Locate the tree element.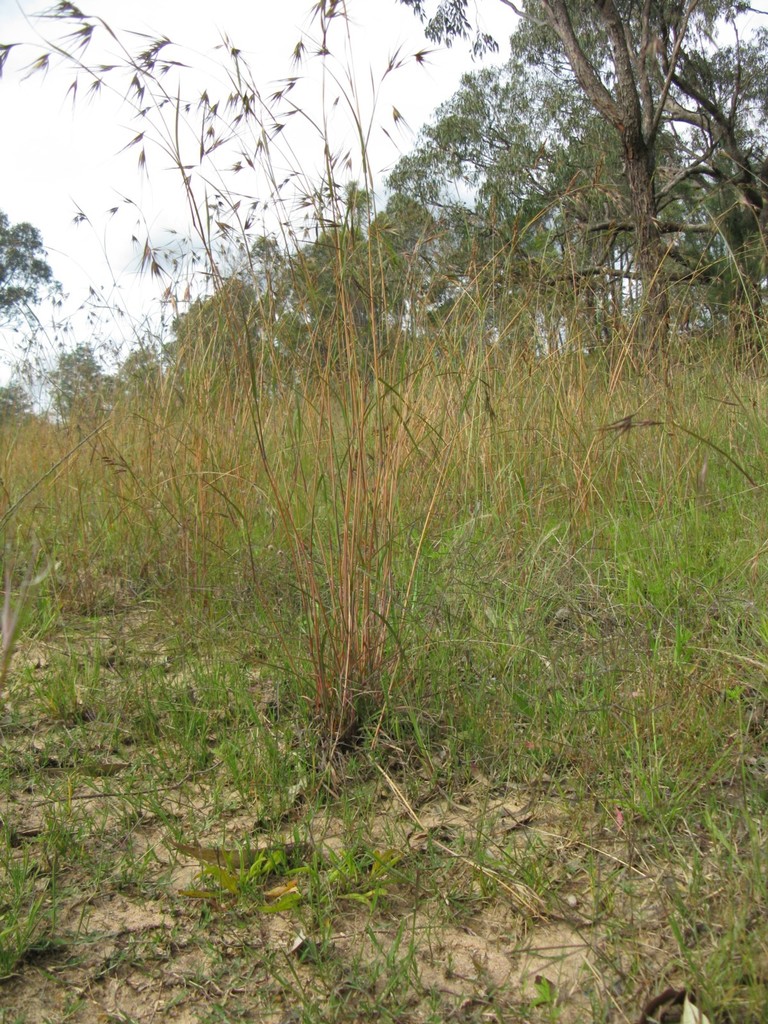
Element bbox: box(45, 346, 162, 421).
